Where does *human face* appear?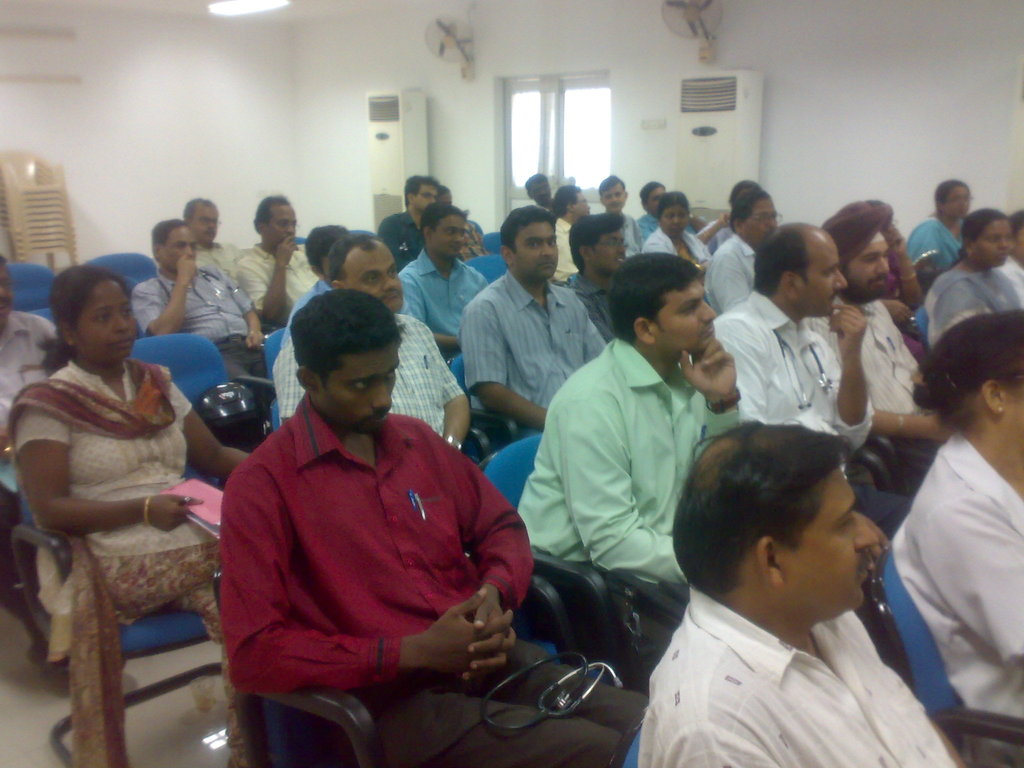
Appears at {"left": 979, "top": 221, "right": 1016, "bottom": 260}.
